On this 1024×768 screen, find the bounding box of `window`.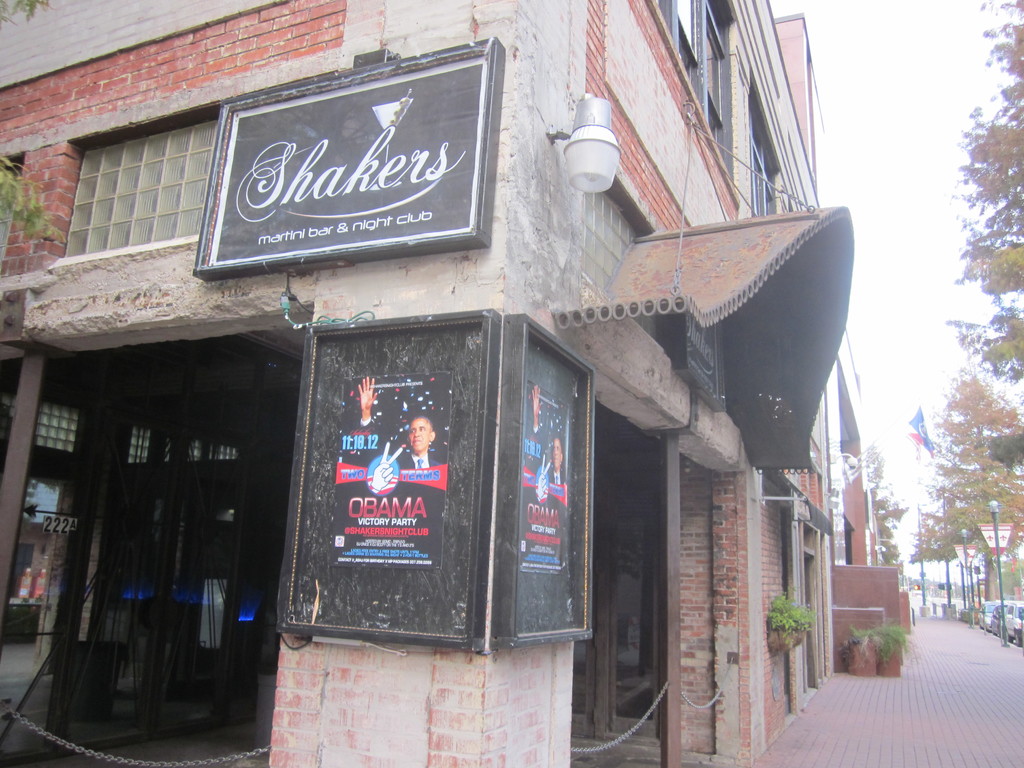
Bounding box: <bbox>0, 155, 23, 287</bbox>.
